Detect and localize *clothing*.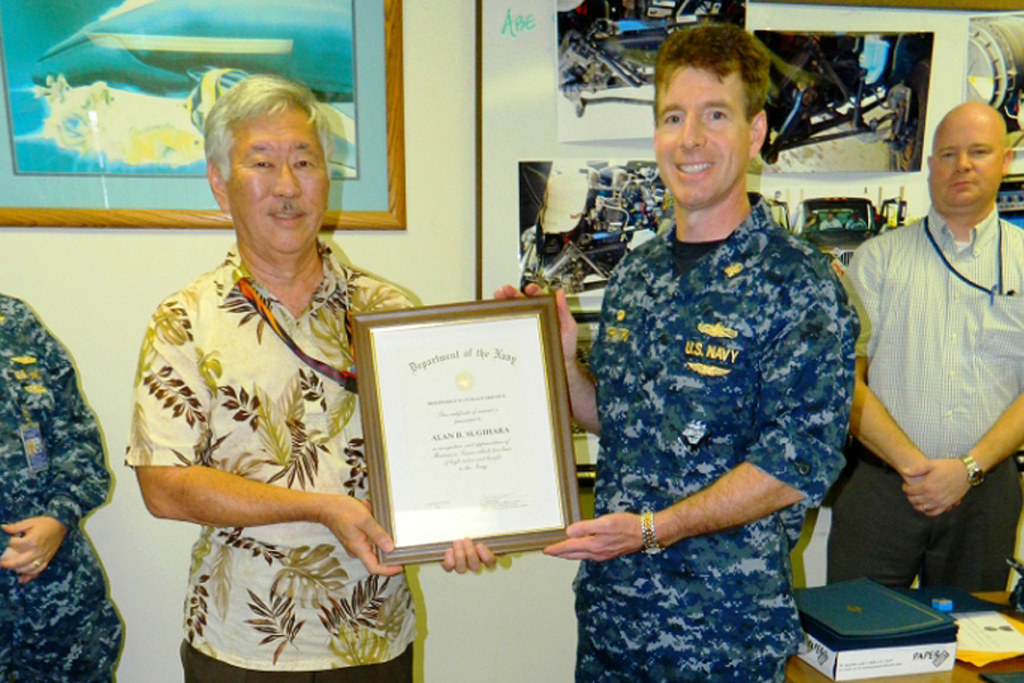
Localized at (567, 147, 869, 641).
